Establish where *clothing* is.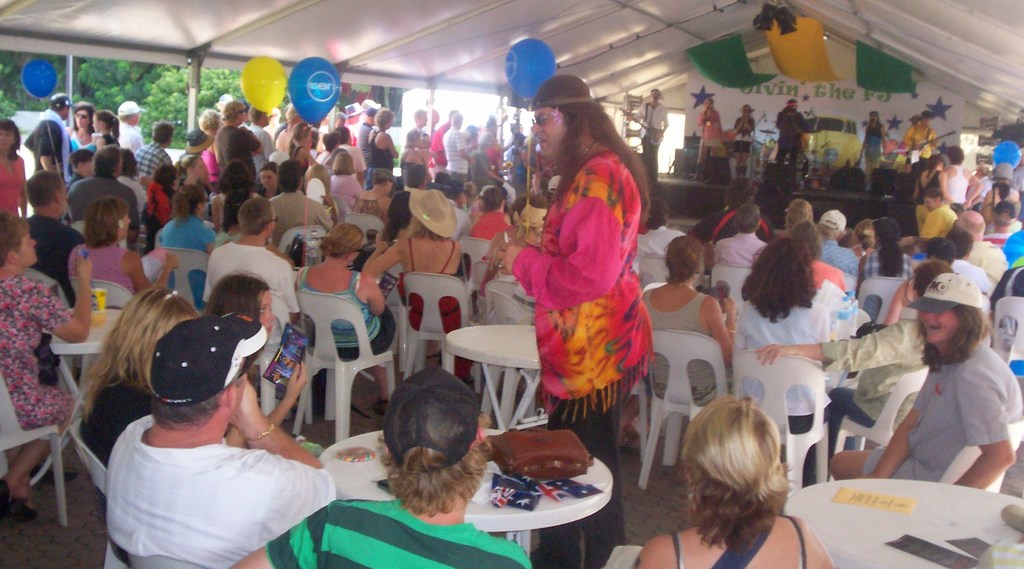
Established at bbox=(444, 127, 472, 184).
